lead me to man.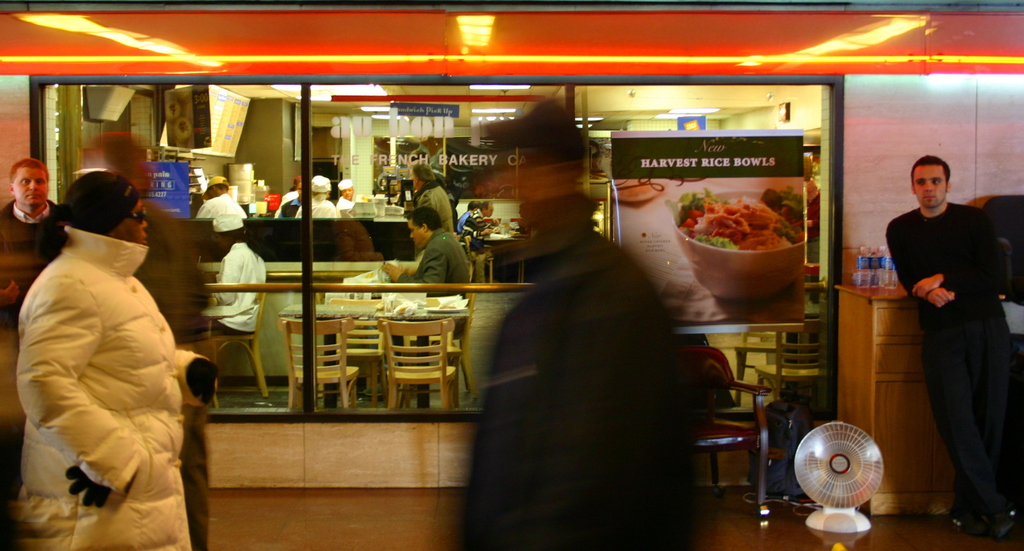
Lead to box(411, 163, 454, 259).
